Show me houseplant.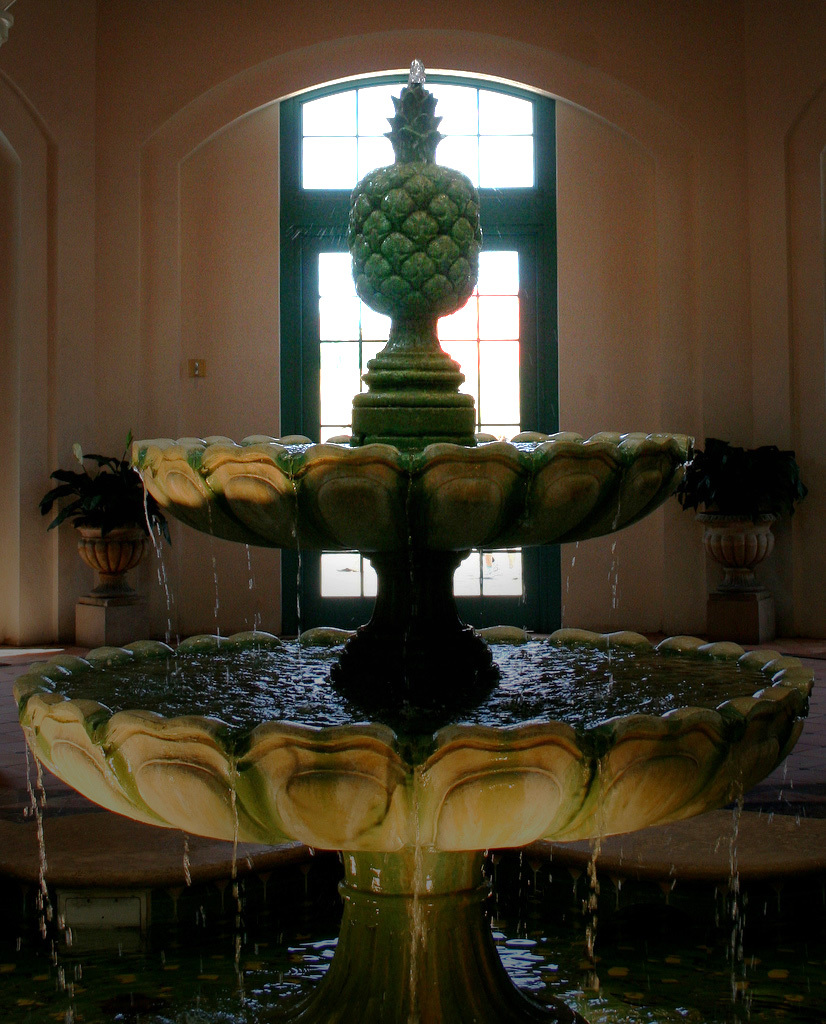
houseplant is here: rect(657, 436, 815, 585).
